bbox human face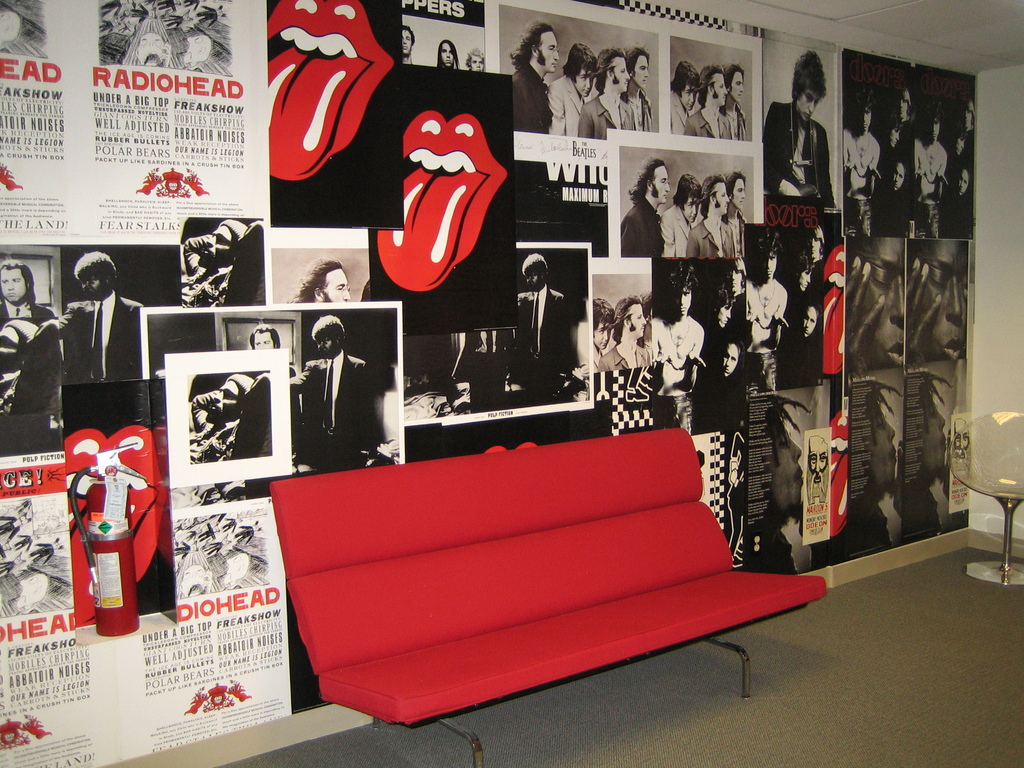
(x1=735, y1=179, x2=746, y2=207)
